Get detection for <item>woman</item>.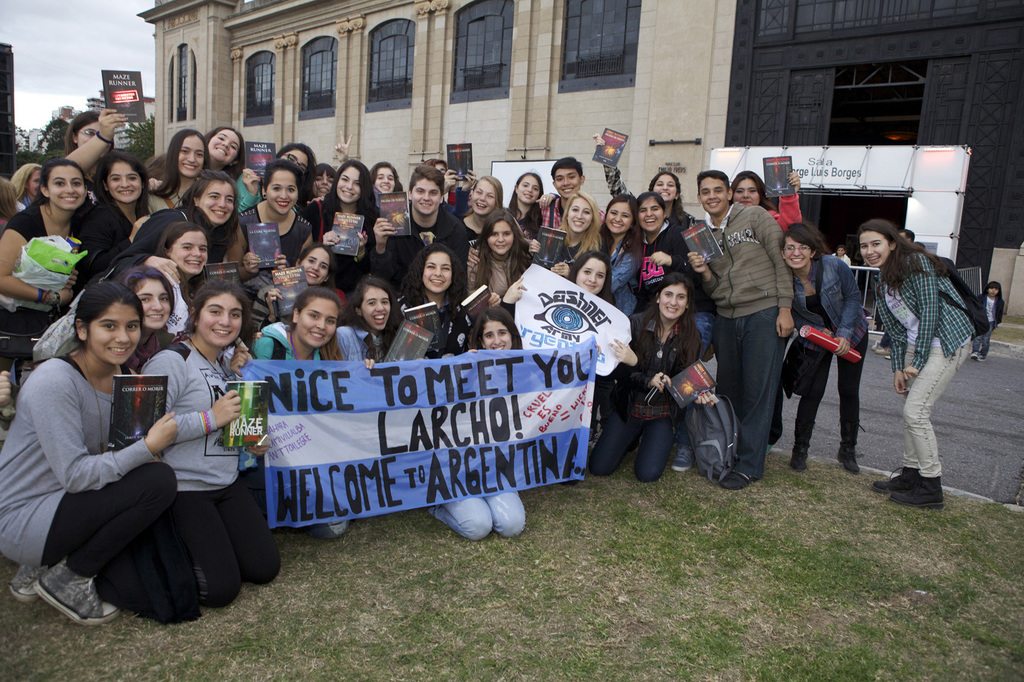
Detection: 0/159/90/441.
